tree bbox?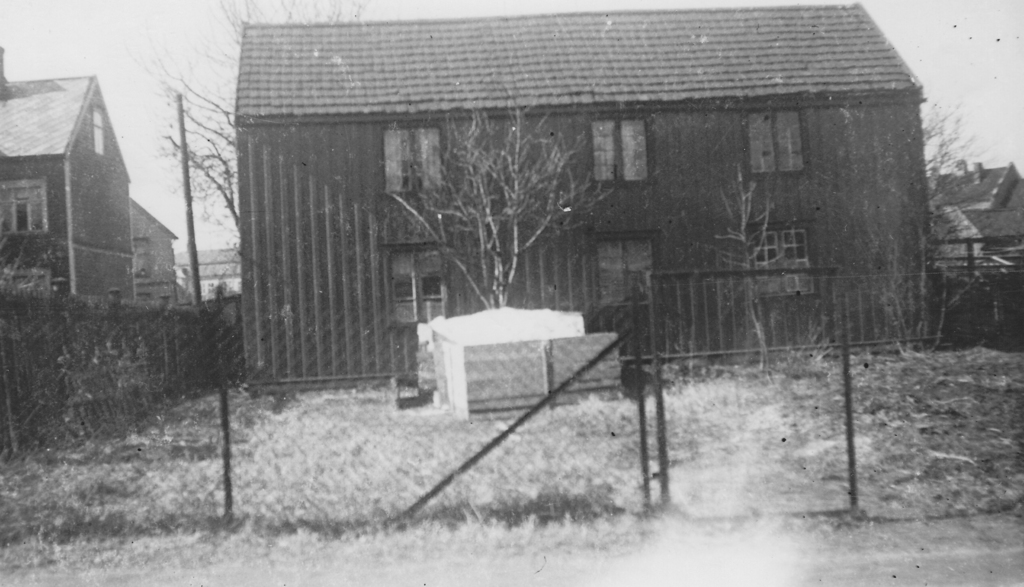
box(706, 164, 815, 366)
